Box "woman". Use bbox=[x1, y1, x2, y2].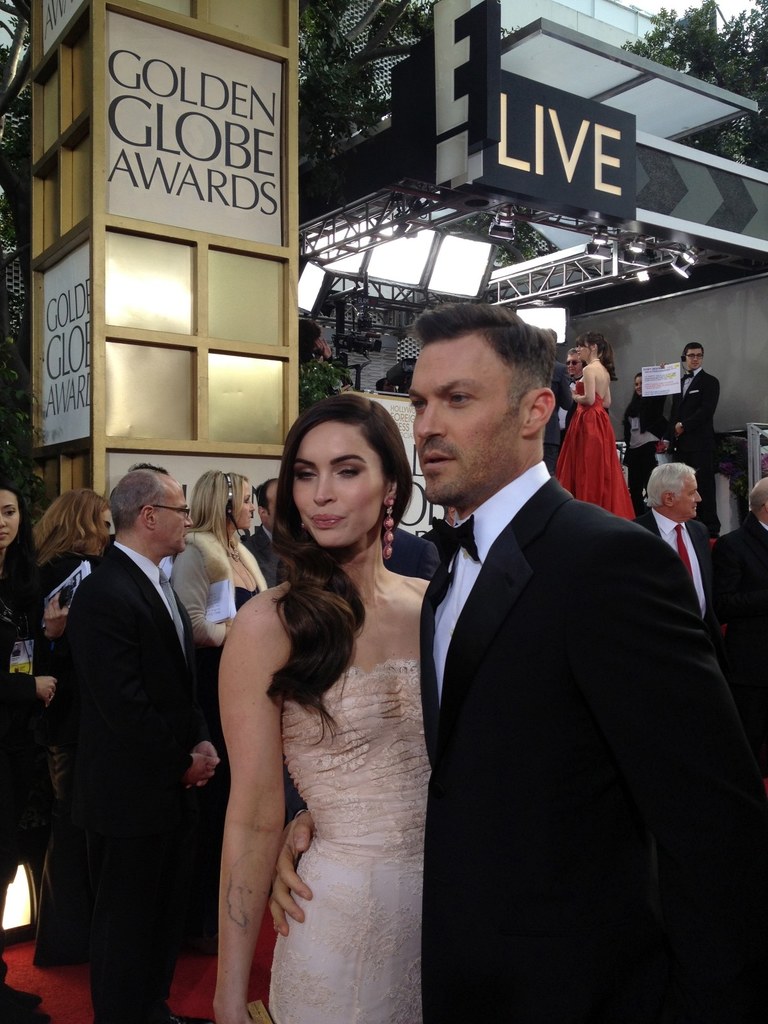
bbox=[624, 363, 668, 515].
